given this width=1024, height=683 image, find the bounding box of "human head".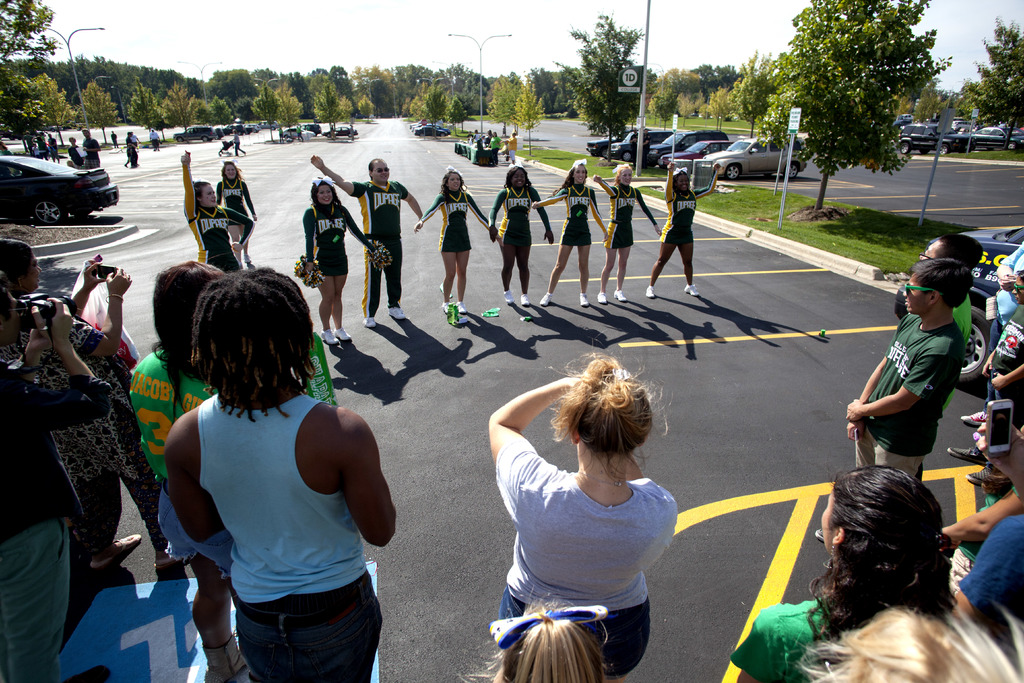
x1=197 y1=181 x2=215 y2=208.
